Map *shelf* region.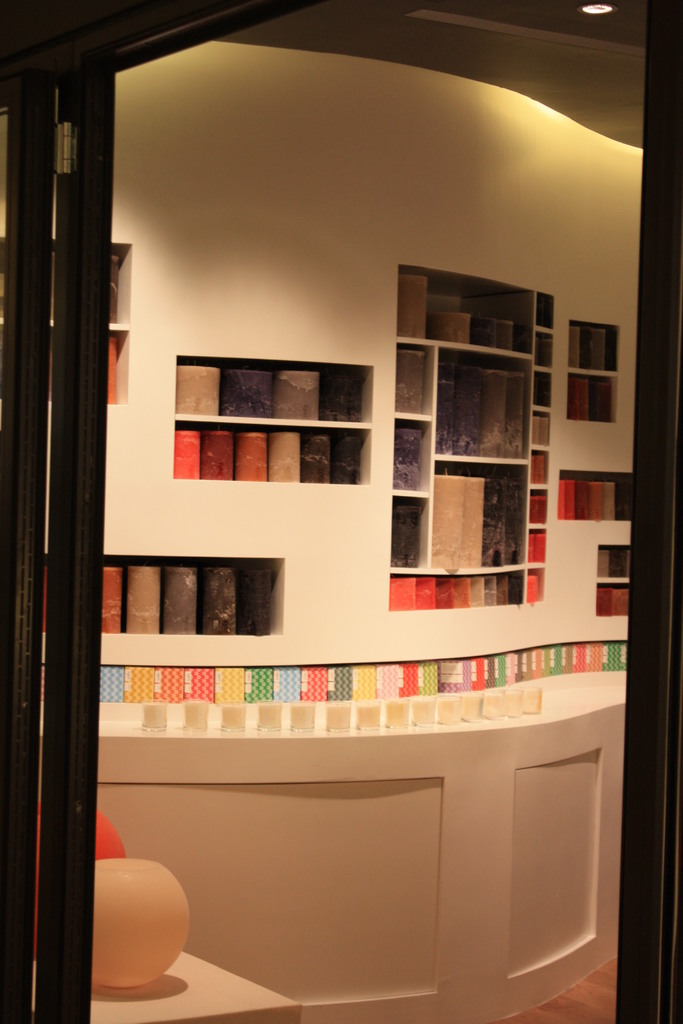
Mapped to Rect(29, 541, 292, 638).
